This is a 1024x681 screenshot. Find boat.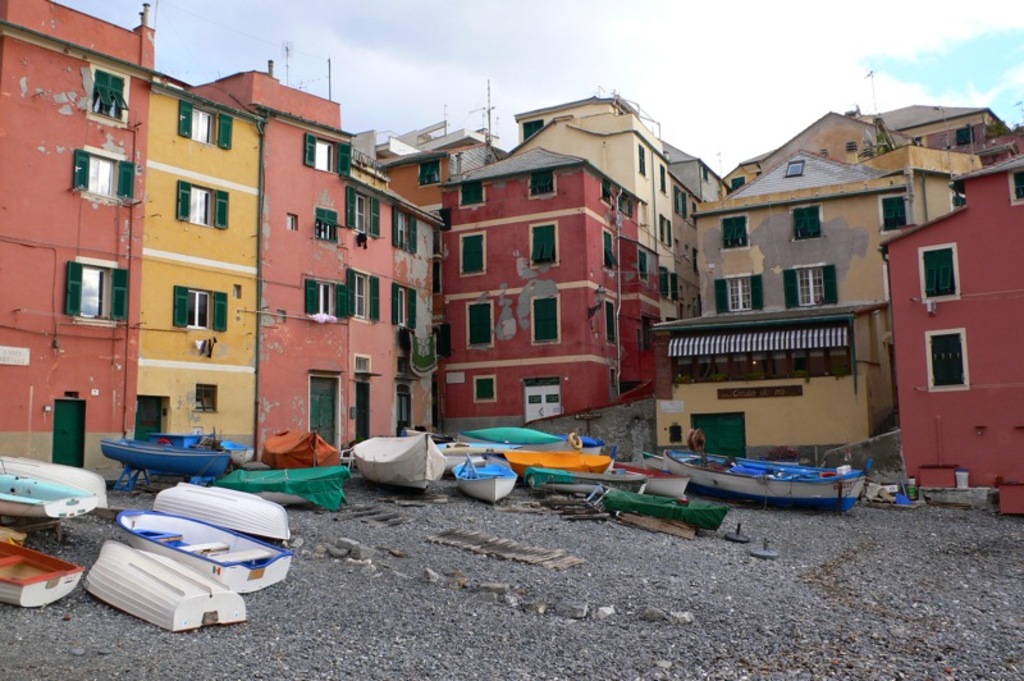
Bounding box: x1=260, y1=425, x2=337, y2=465.
